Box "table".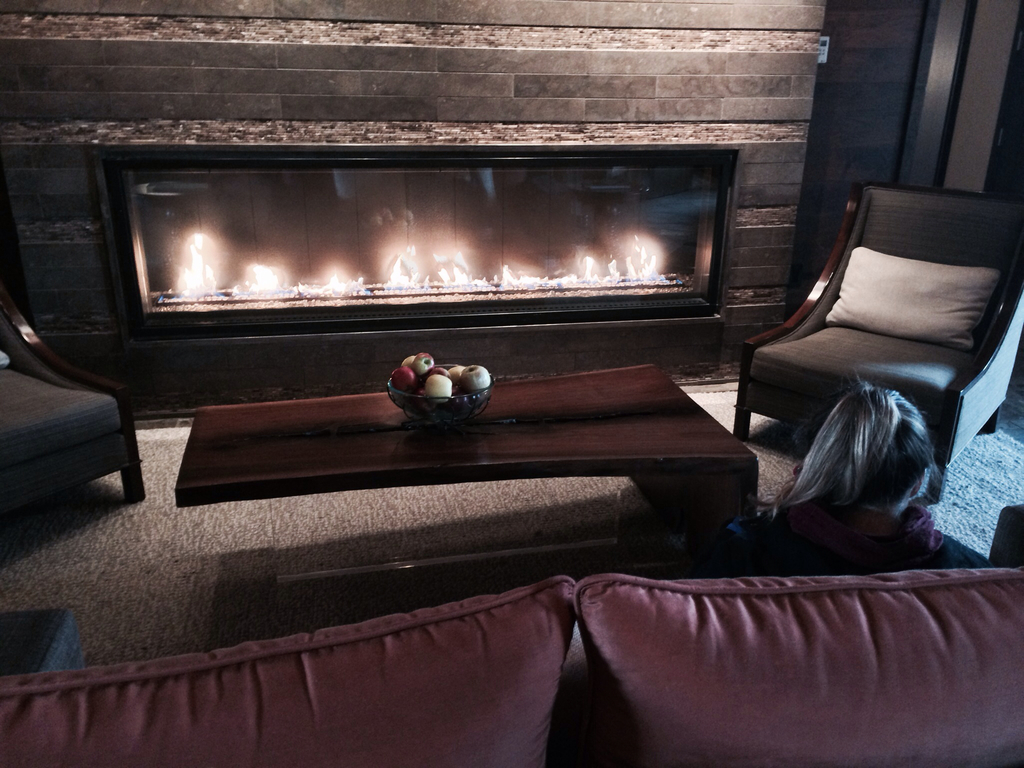
x1=166 y1=370 x2=745 y2=533.
